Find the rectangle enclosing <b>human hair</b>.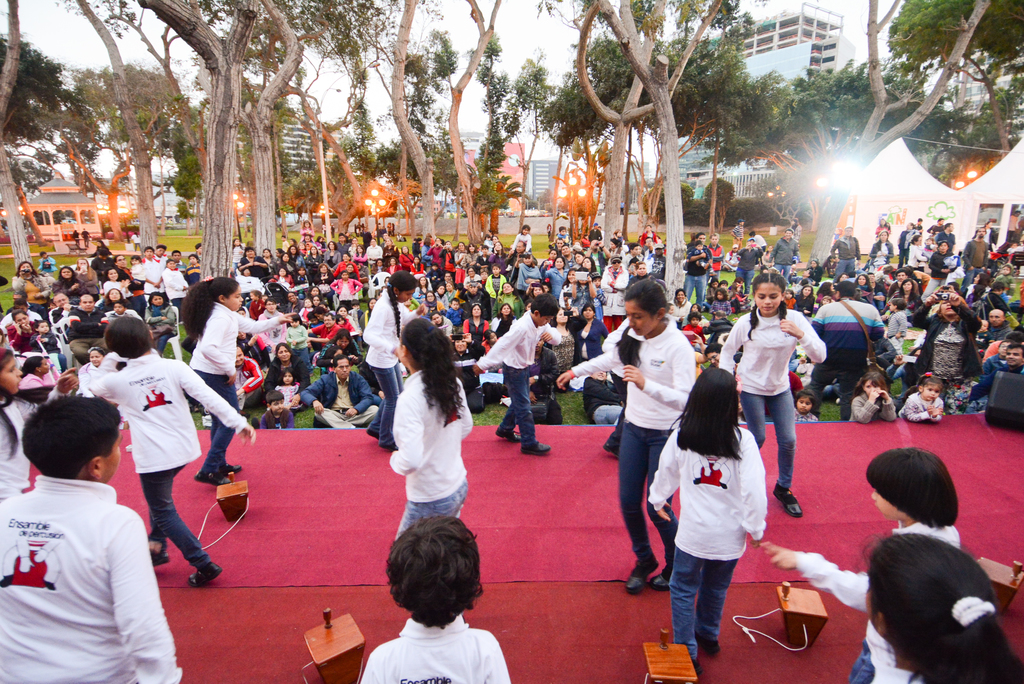
[399,314,465,431].
